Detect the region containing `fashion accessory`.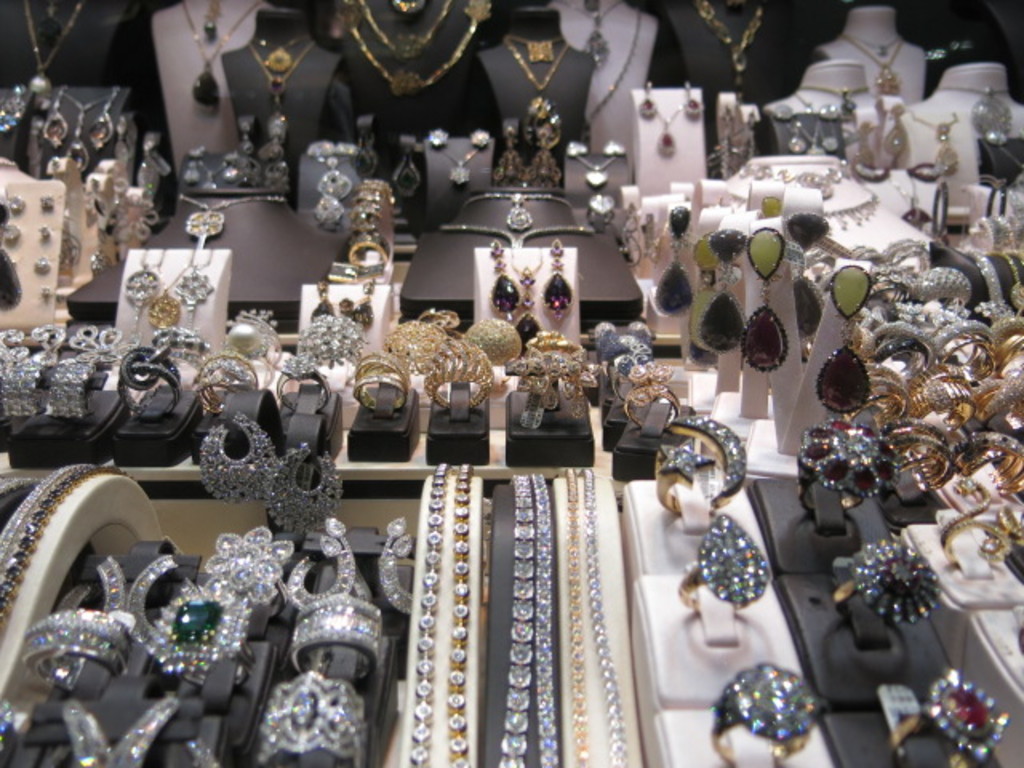
box=[34, 280, 56, 309].
